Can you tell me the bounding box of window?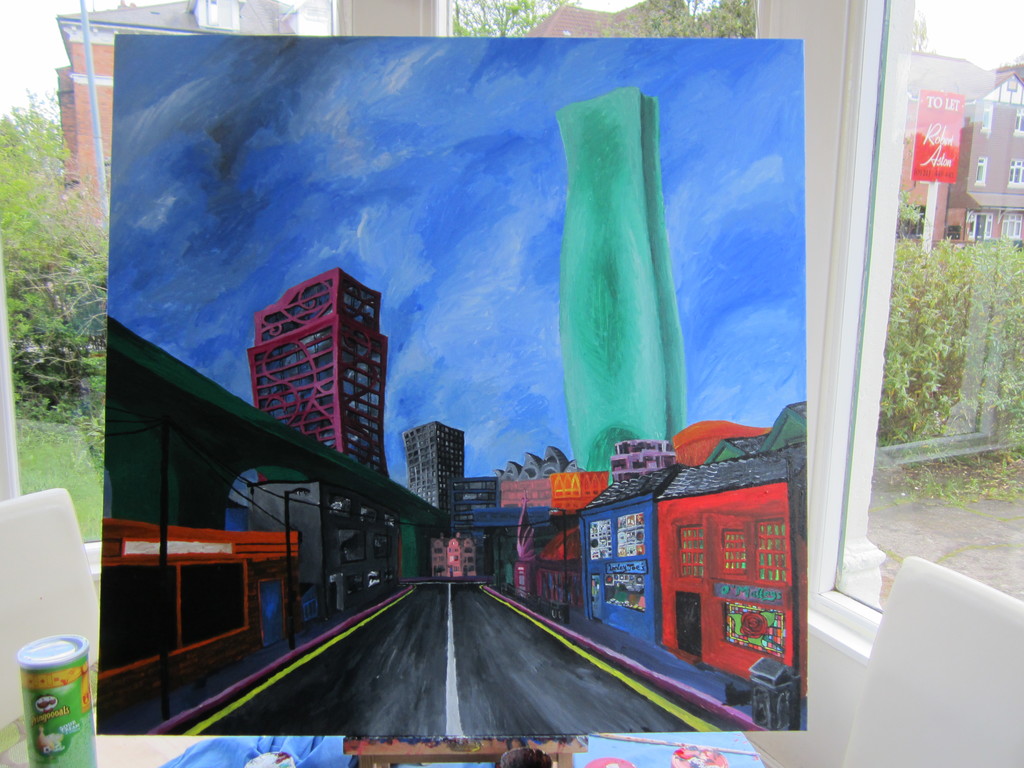
rect(360, 504, 381, 524).
